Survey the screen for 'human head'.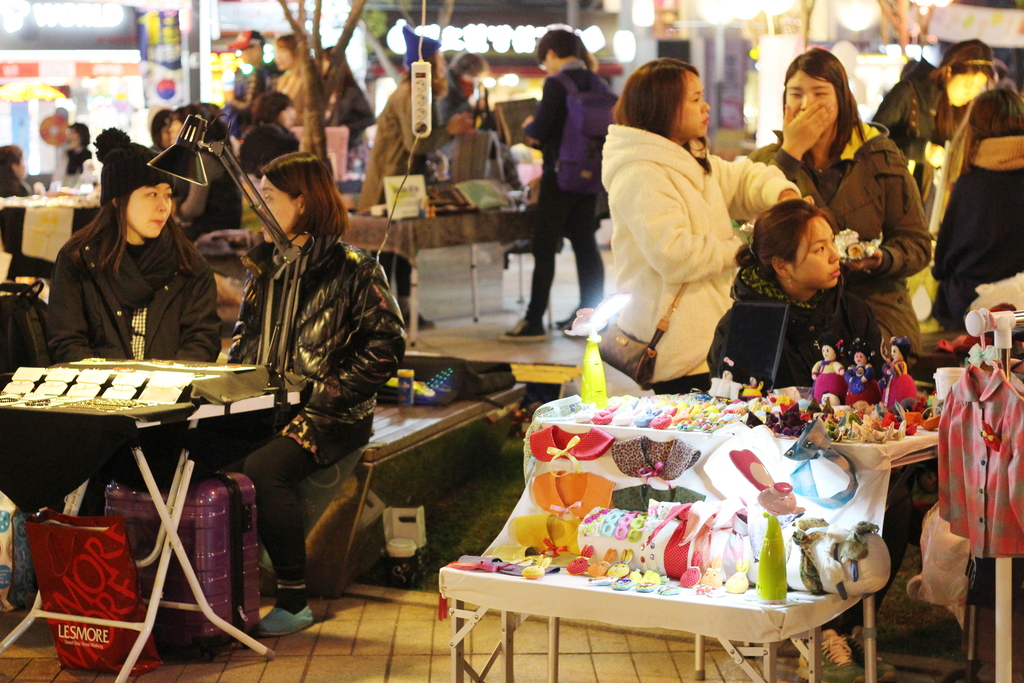
Survey found: rect(752, 197, 842, 292).
